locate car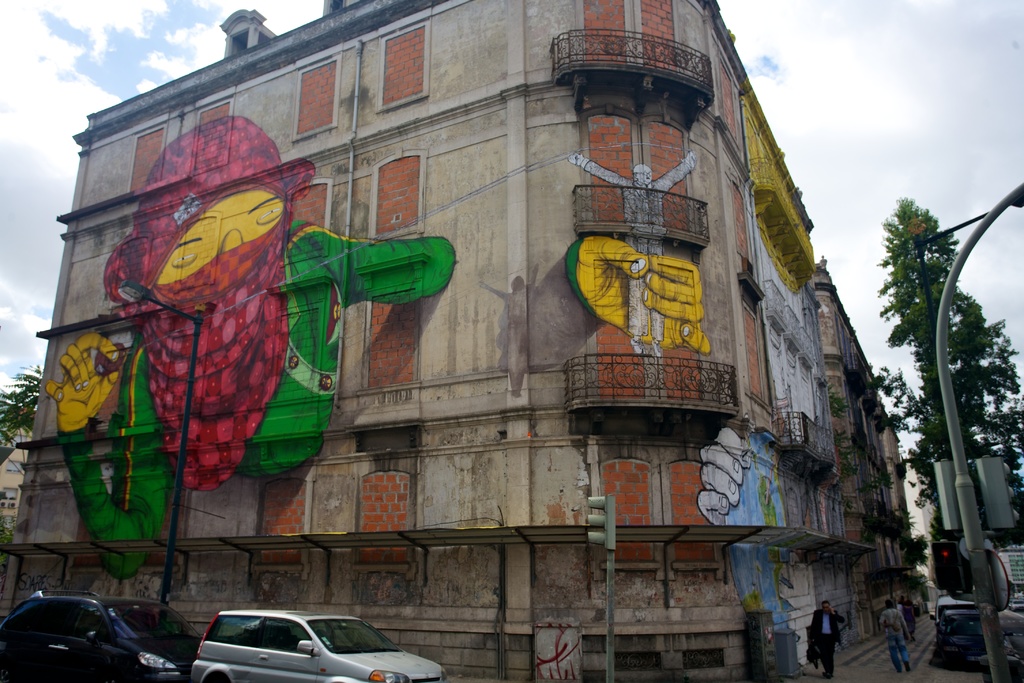
left=0, top=591, right=195, bottom=682
